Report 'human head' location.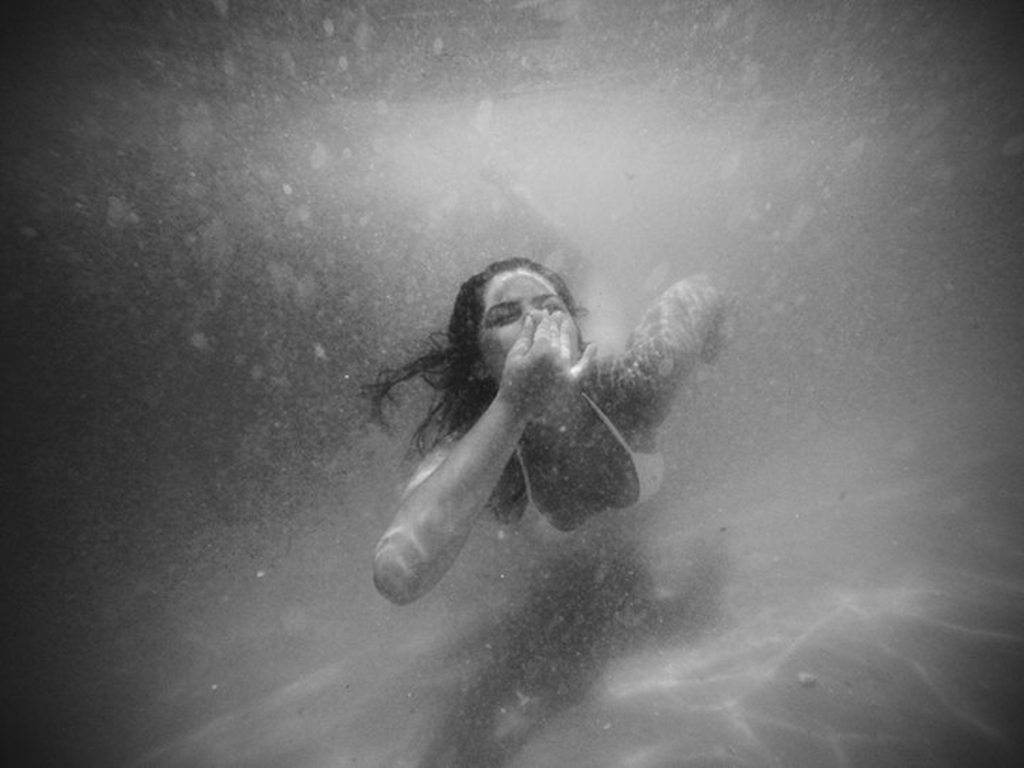
Report: 437:260:600:407.
